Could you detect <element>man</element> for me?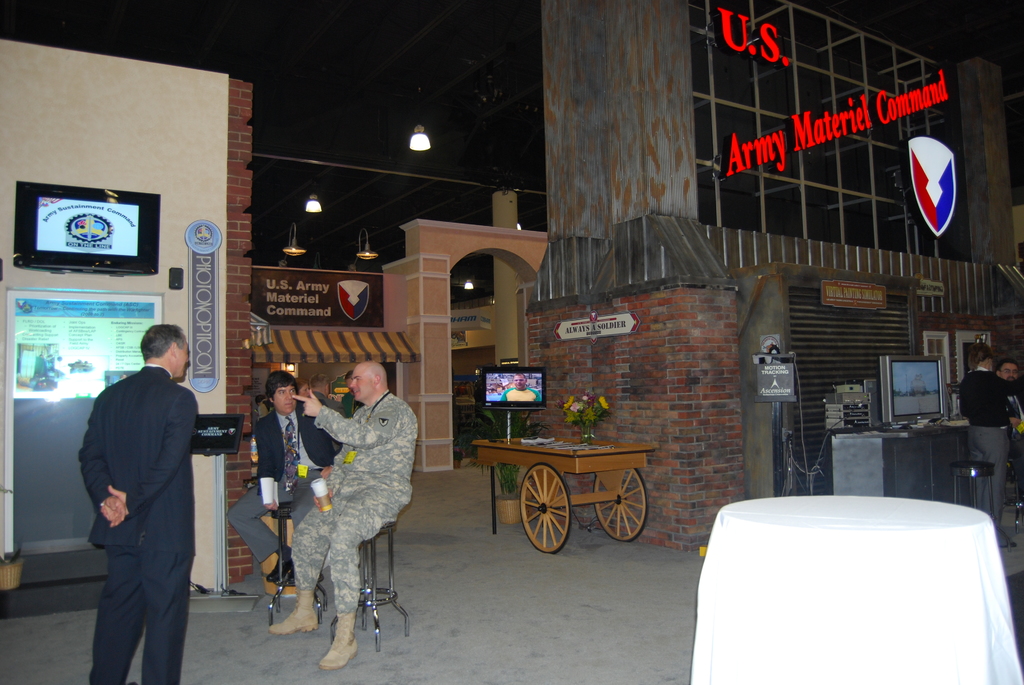
Detection result: 271,361,420,673.
